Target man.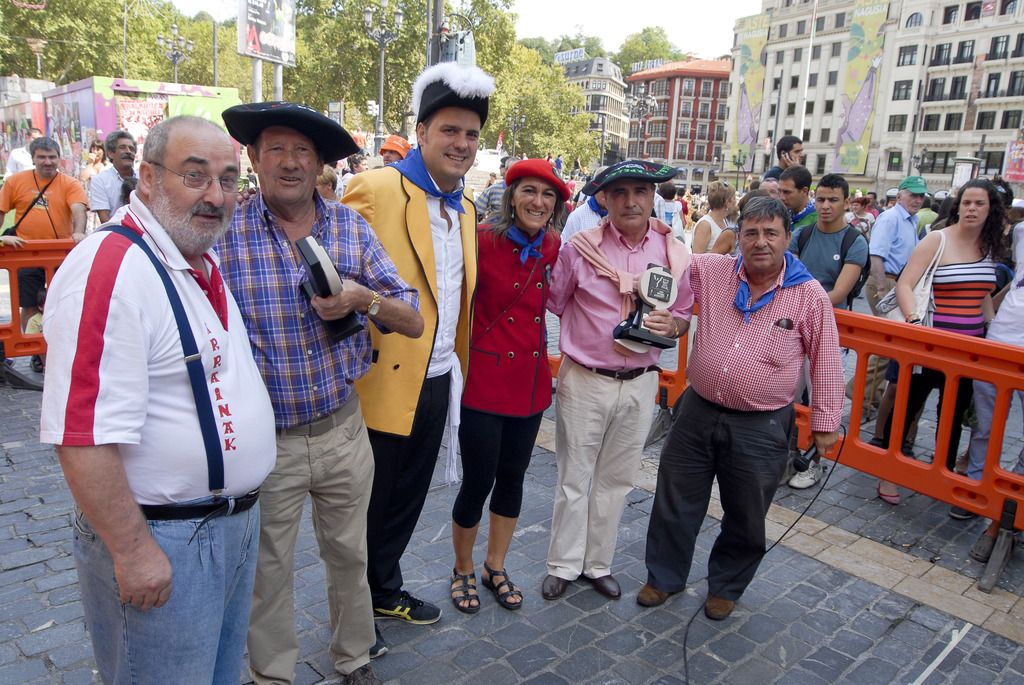
Target region: locate(338, 62, 492, 659).
